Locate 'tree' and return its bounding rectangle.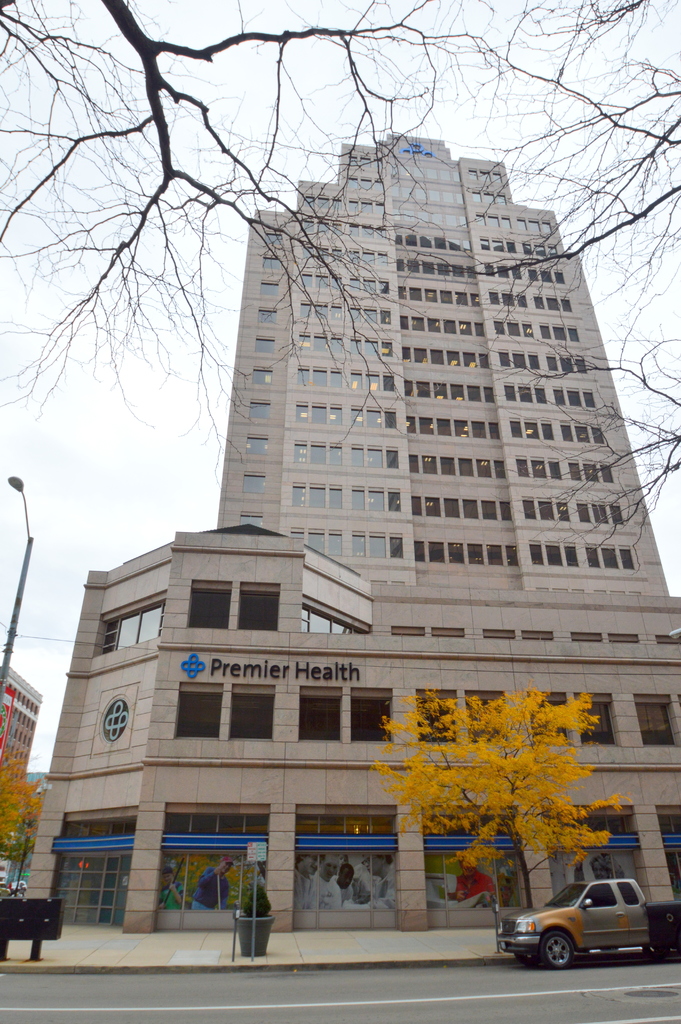
pyautogui.locateOnScreen(352, 678, 625, 897).
